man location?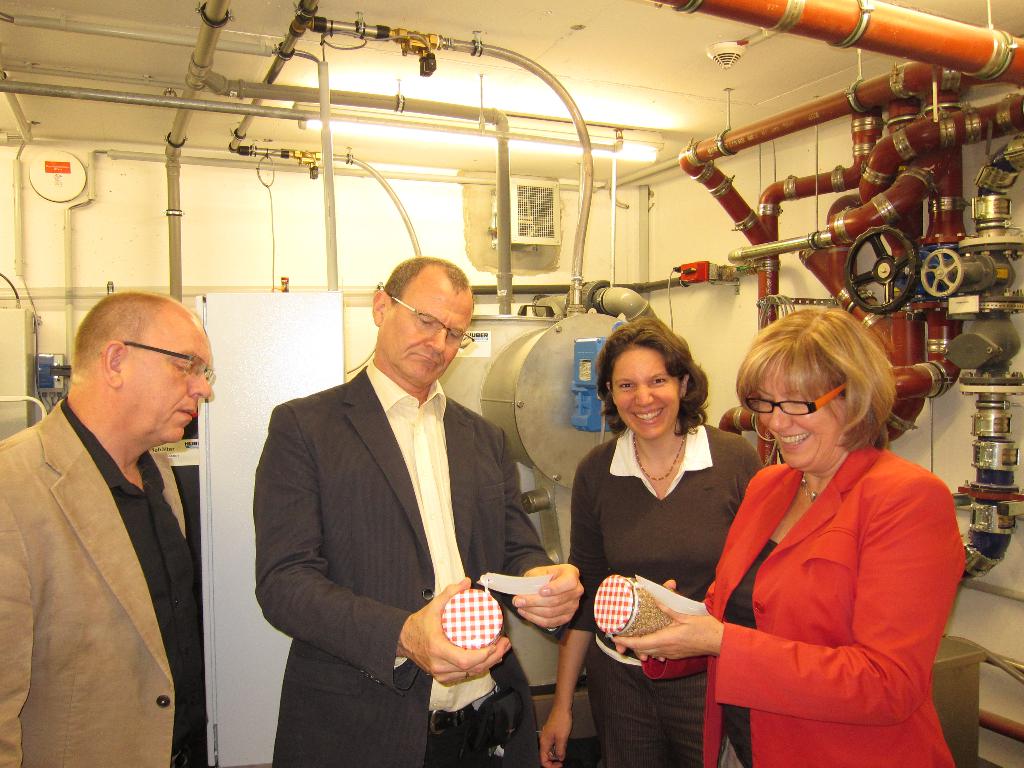
crop(250, 254, 588, 767)
